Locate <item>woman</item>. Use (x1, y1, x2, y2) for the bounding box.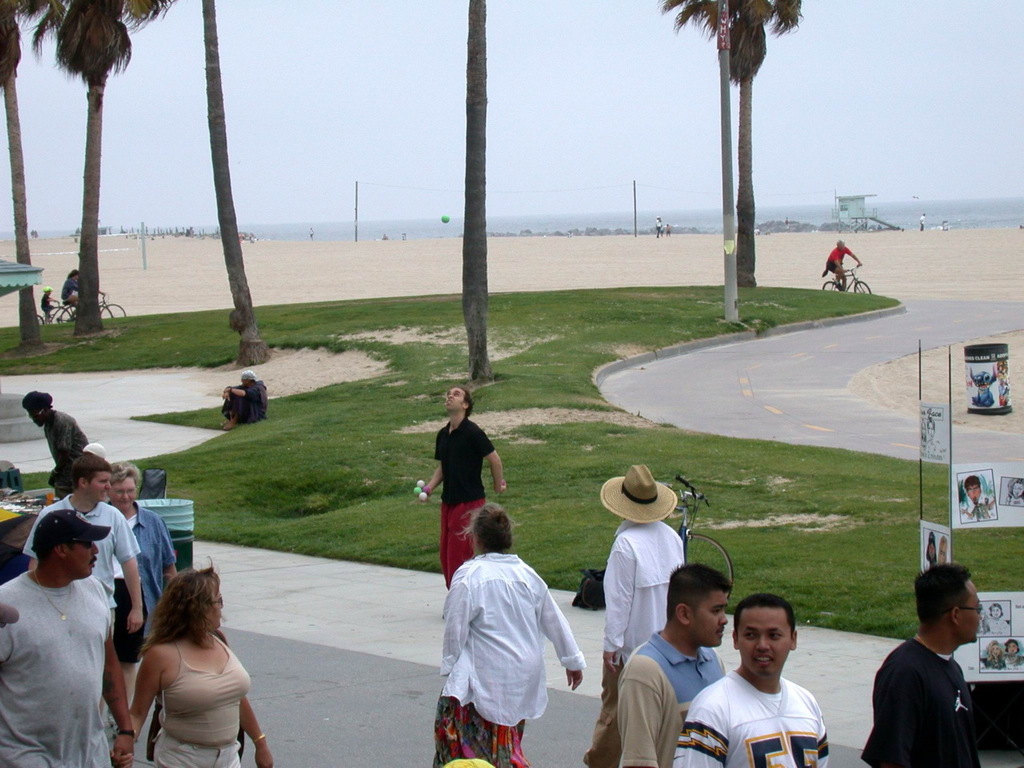
(433, 503, 589, 767).
